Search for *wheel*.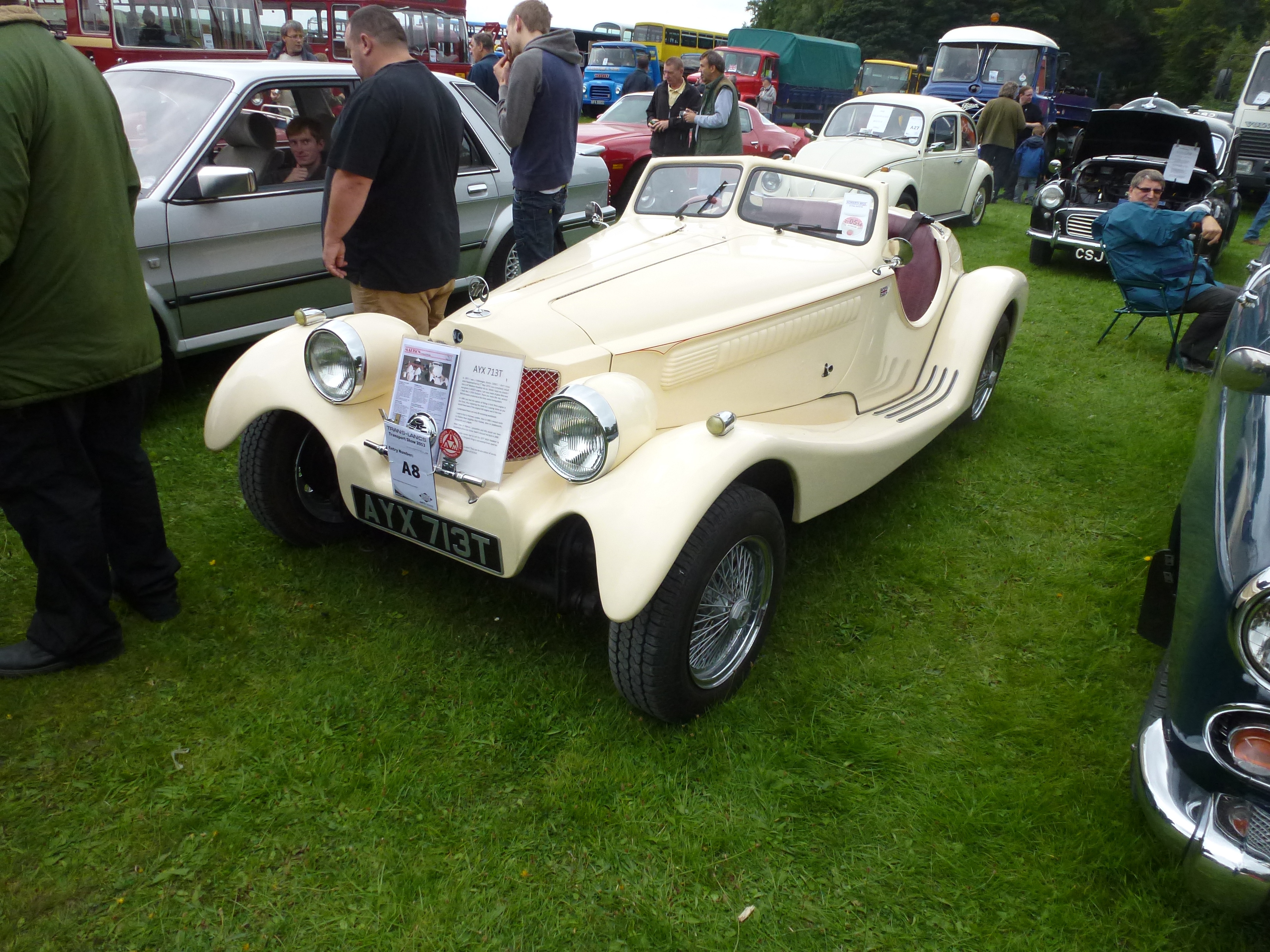
Found at 182 147 234 210.
